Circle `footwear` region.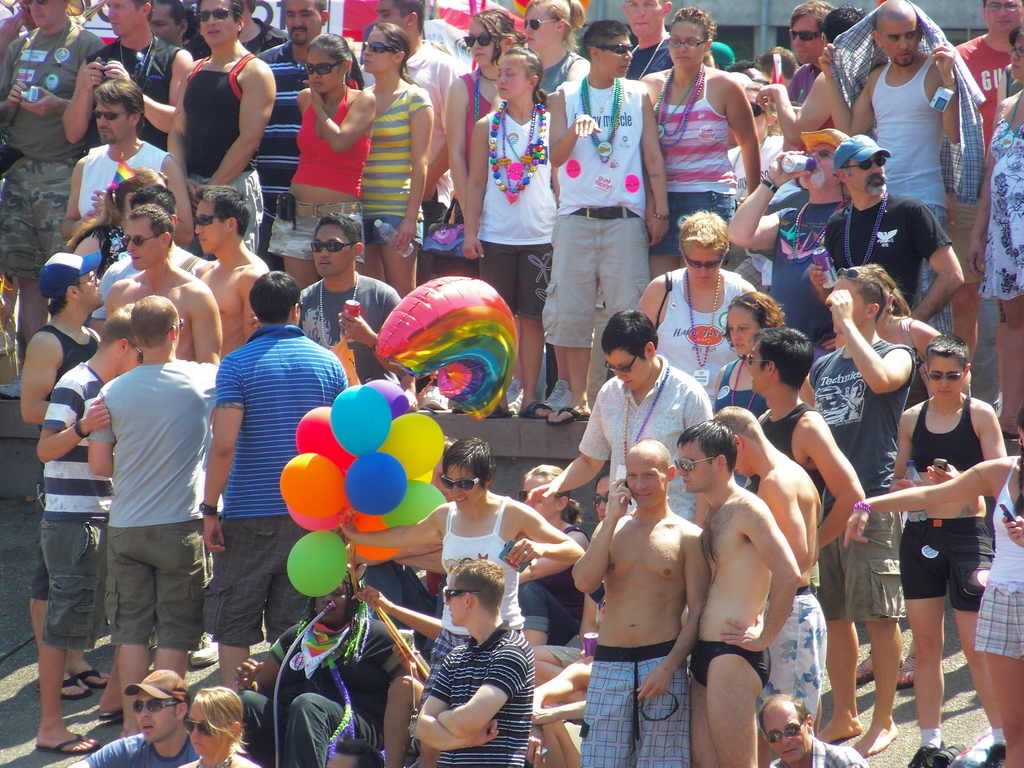
Region: <region>42, 730, 99, 757</region>.
